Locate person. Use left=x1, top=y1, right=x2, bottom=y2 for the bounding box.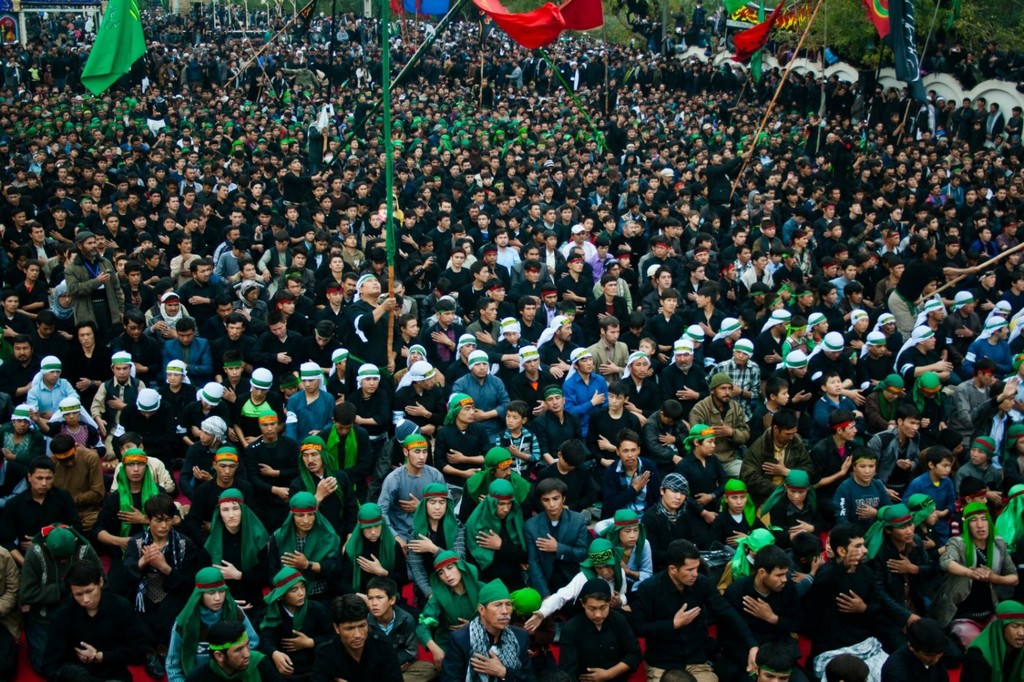
left=344, top=501, right=413, bottom=600.
